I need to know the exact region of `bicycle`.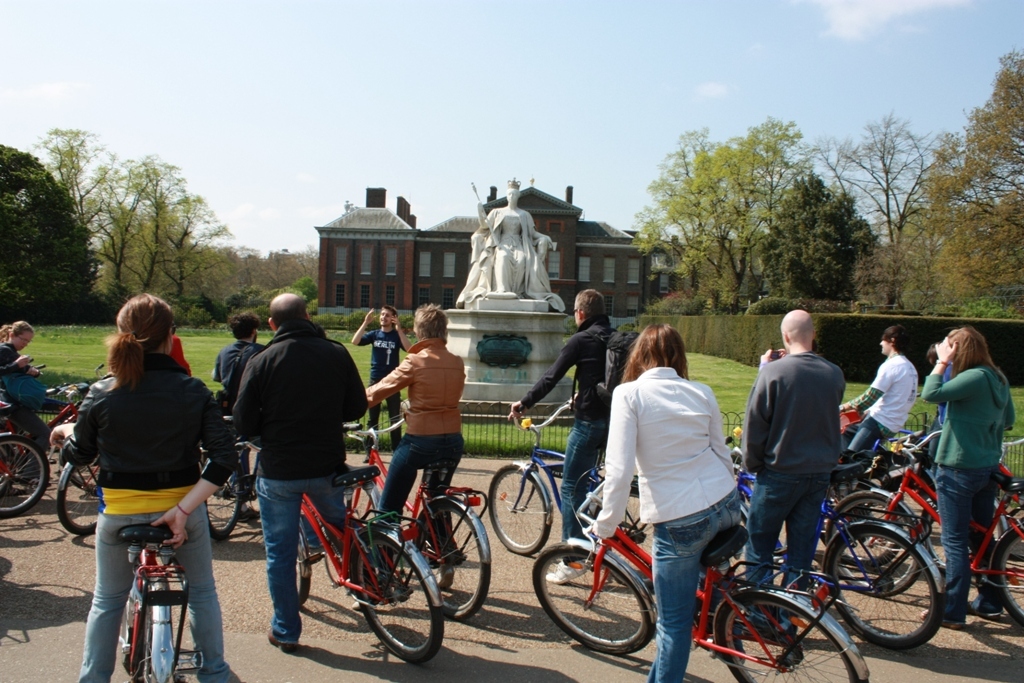
Region: select_region(339, 407, 488, 618).
